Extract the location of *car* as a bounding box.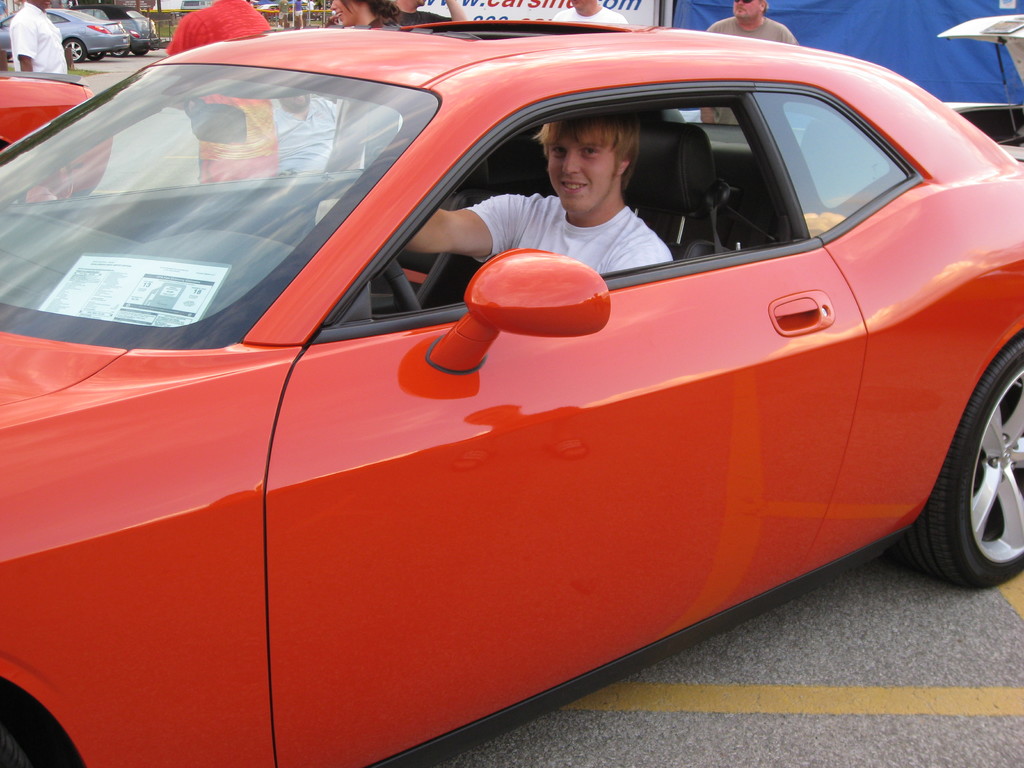
<region>1, 8, 125, 59</region>.
